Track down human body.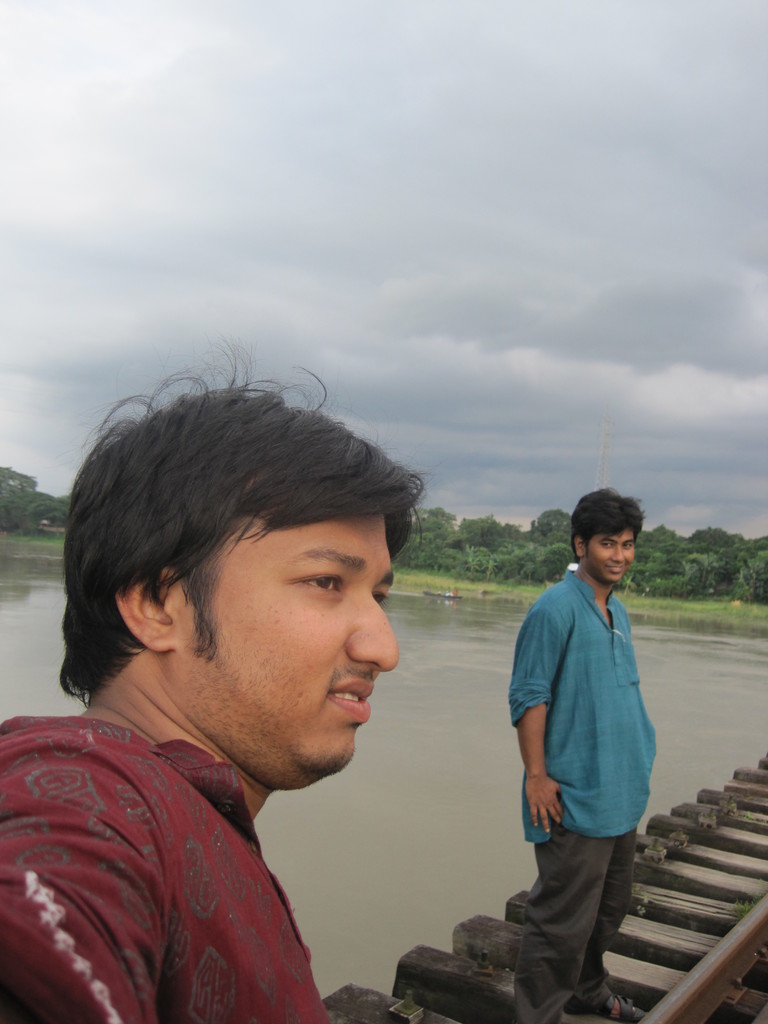
Tracked to bbox=(0, 698, 328, 1023).
